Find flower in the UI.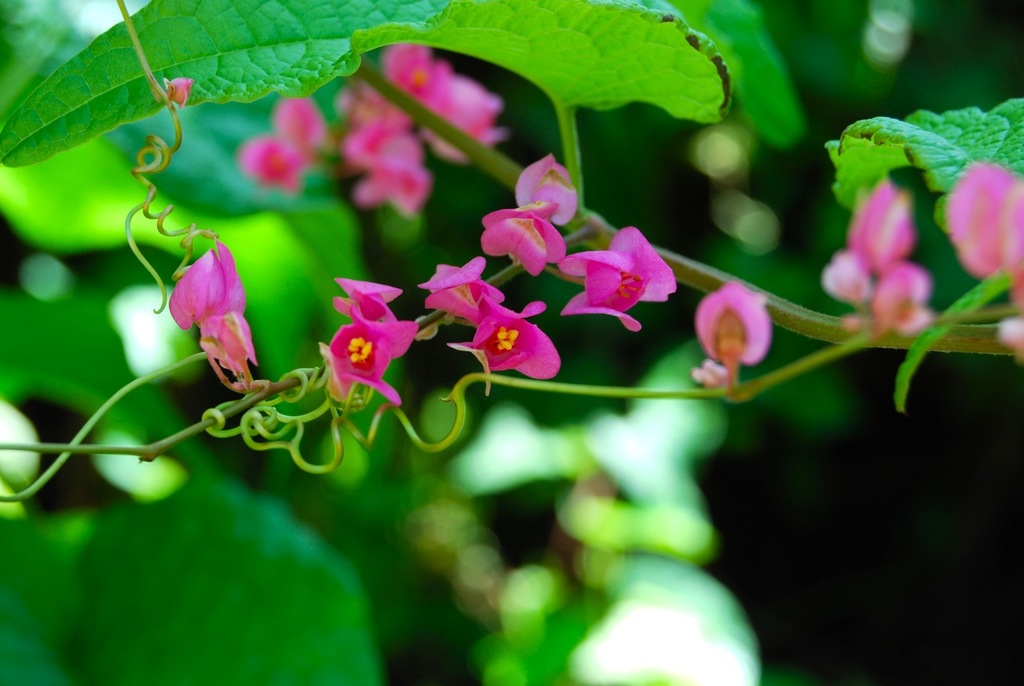
UI element at crop(477, 152, 575, 279).
